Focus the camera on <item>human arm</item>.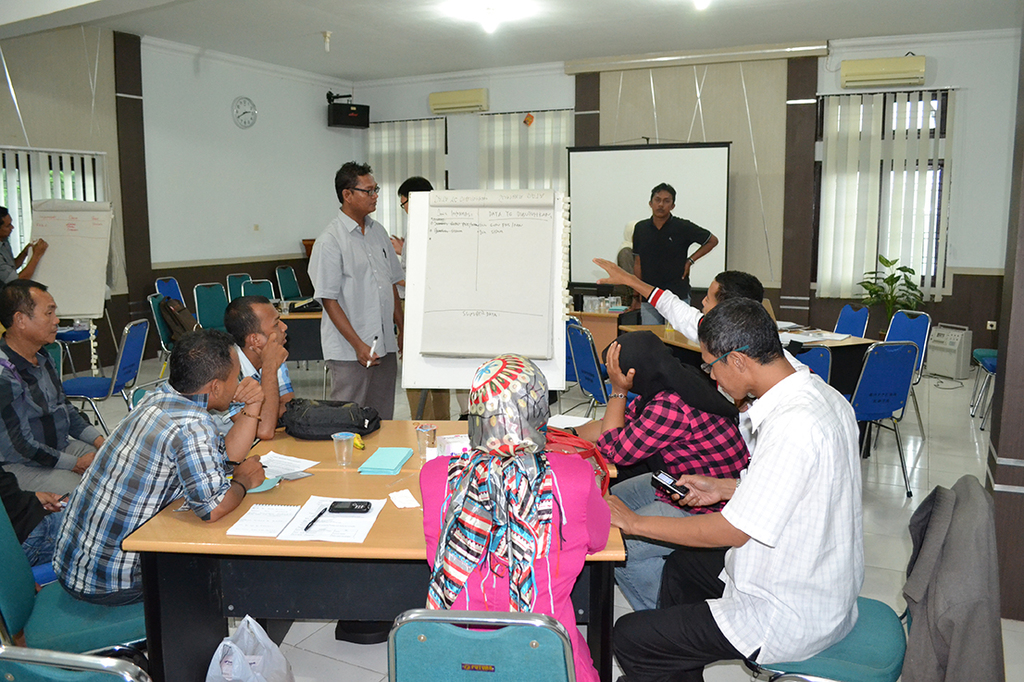
Focus region: [left=593, top=254, right=721, bottom=357].
